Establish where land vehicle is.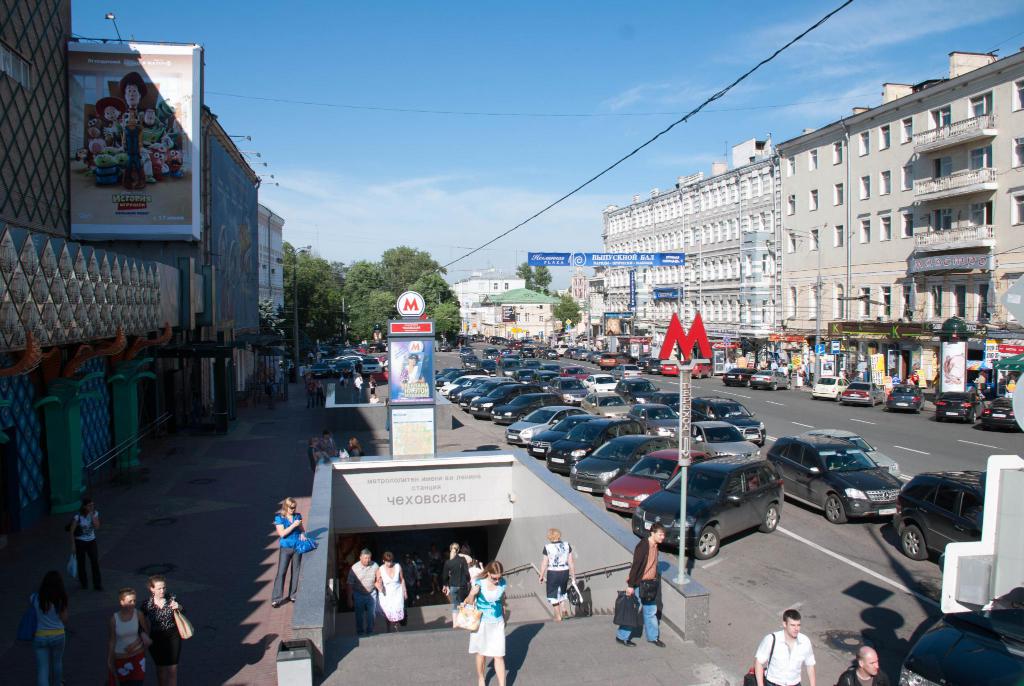
Established at <region>933, 388, 987, 425</region>.
